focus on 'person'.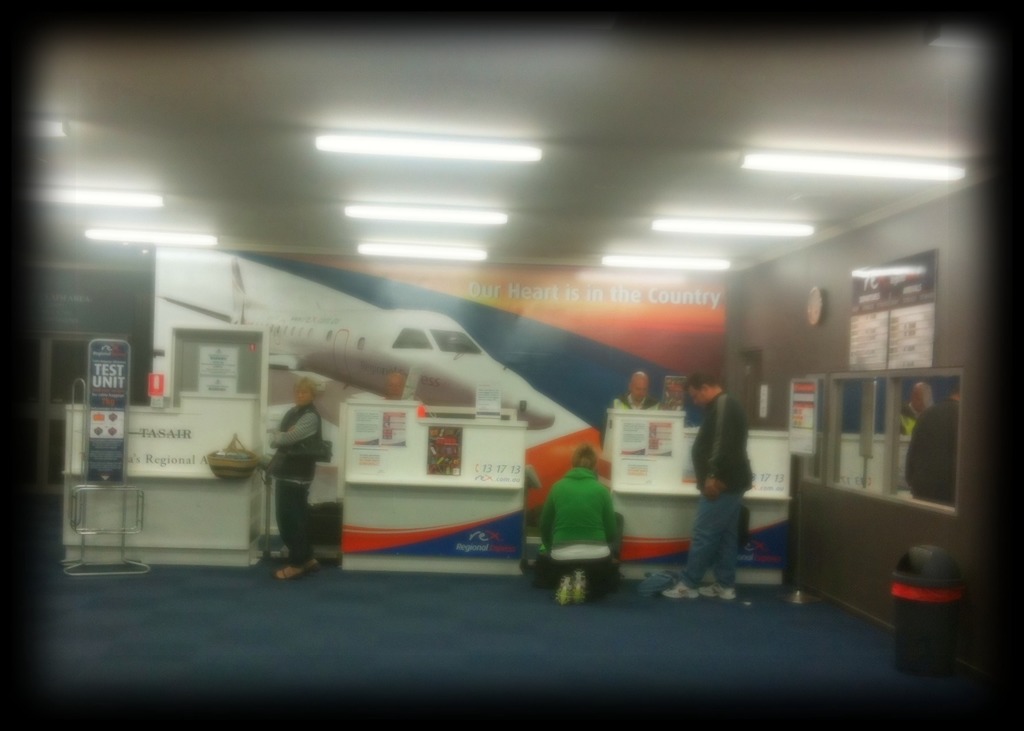
Focused at 274 376 320 577.
